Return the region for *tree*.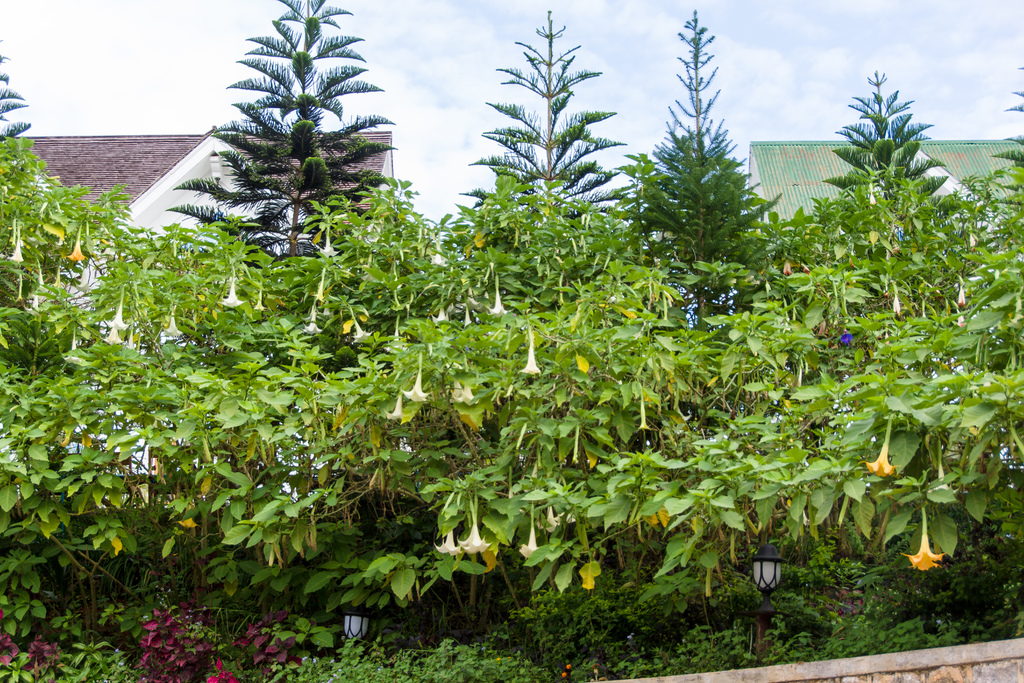
crop(0, 33, 30, 157).
